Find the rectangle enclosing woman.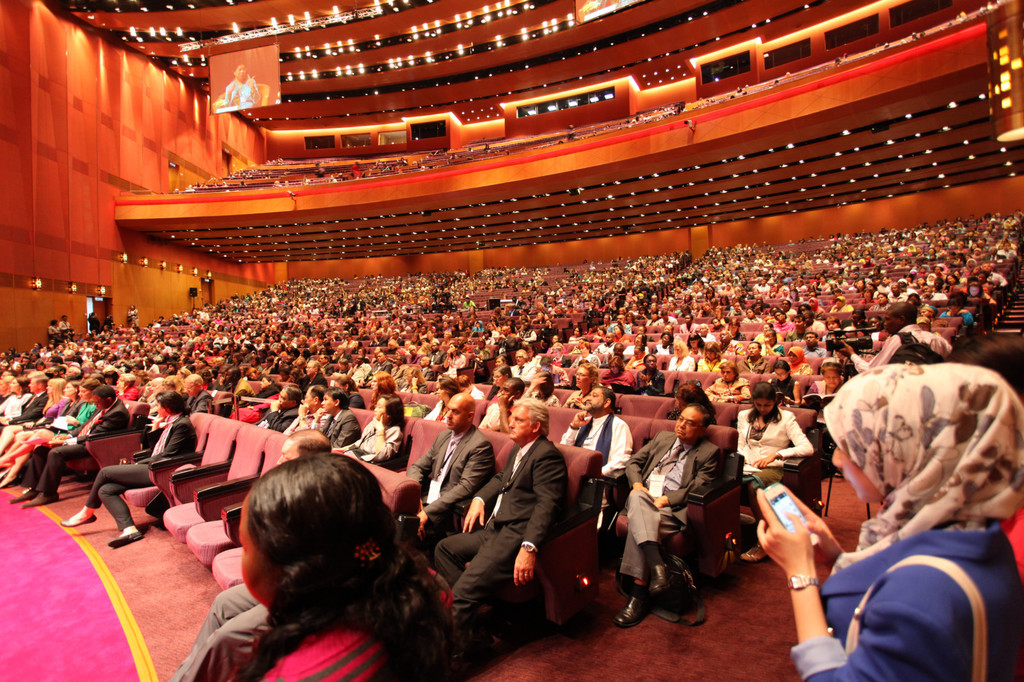
l=265, t=336, r=278, b=348.
